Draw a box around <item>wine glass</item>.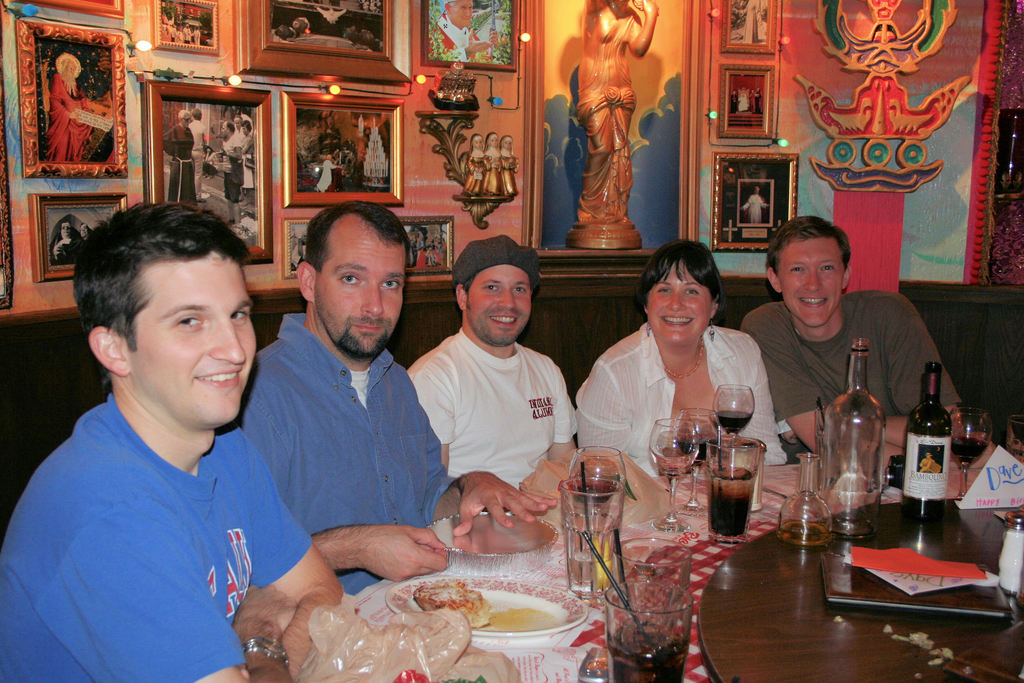
(left=947, top=407, right=987, bottom=495).
